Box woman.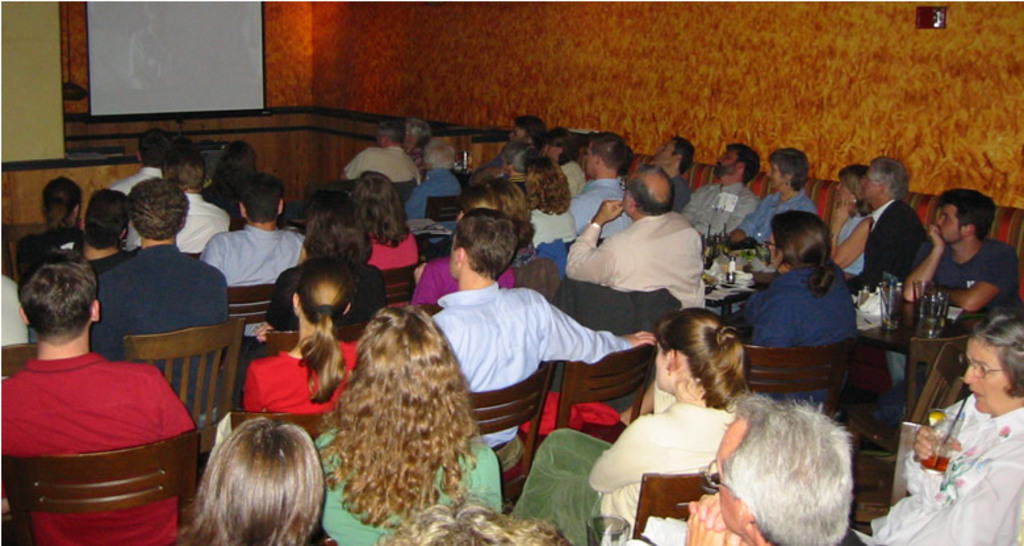
16 175 92 284.
